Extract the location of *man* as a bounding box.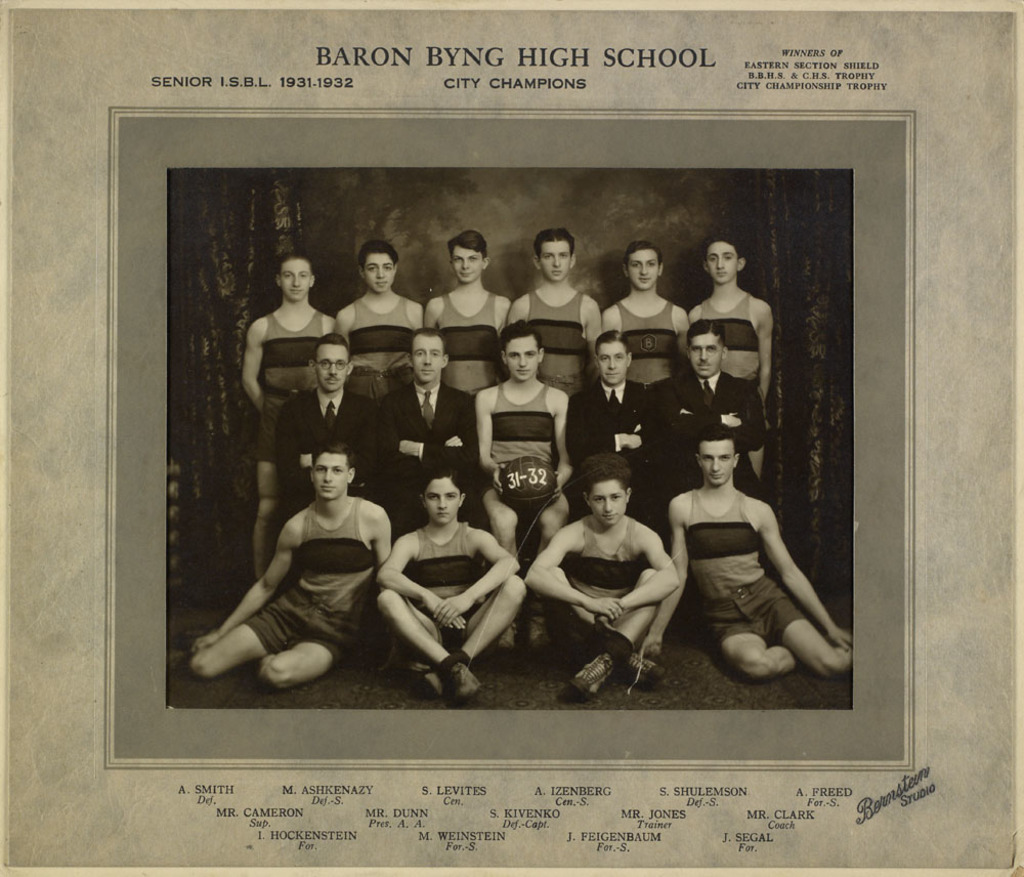
left=659, top=434, right=854, bottom=681.
